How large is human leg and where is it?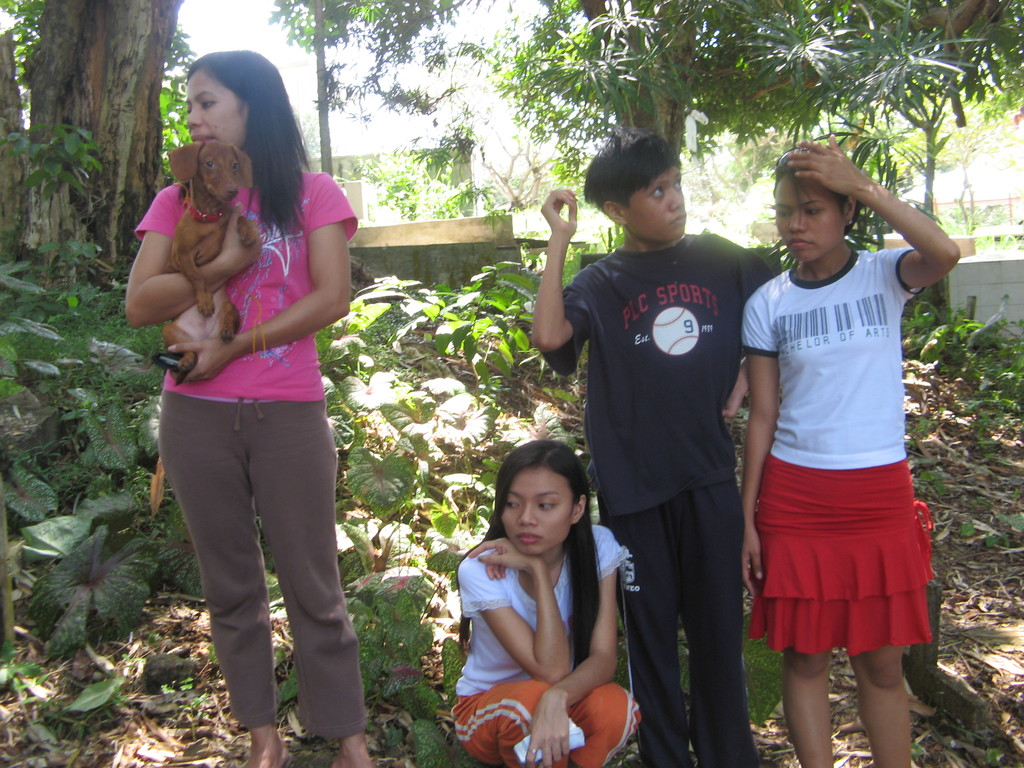
Bounding box: box(621, 509, 666, 767).
